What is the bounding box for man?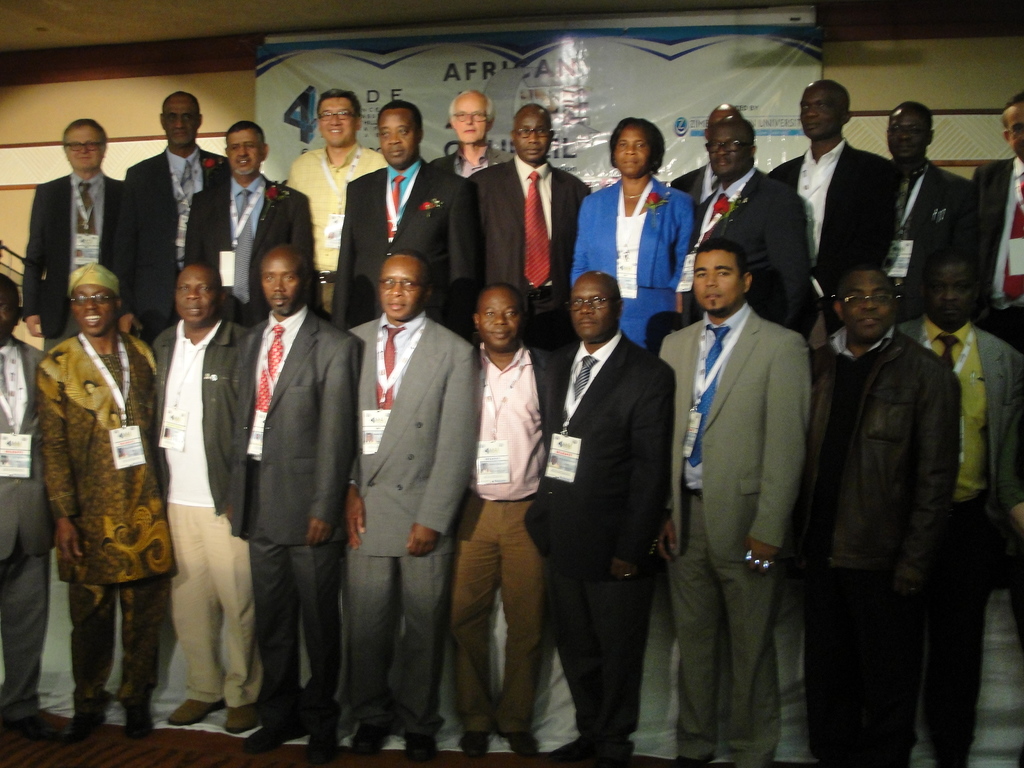
330:99:481:341.
